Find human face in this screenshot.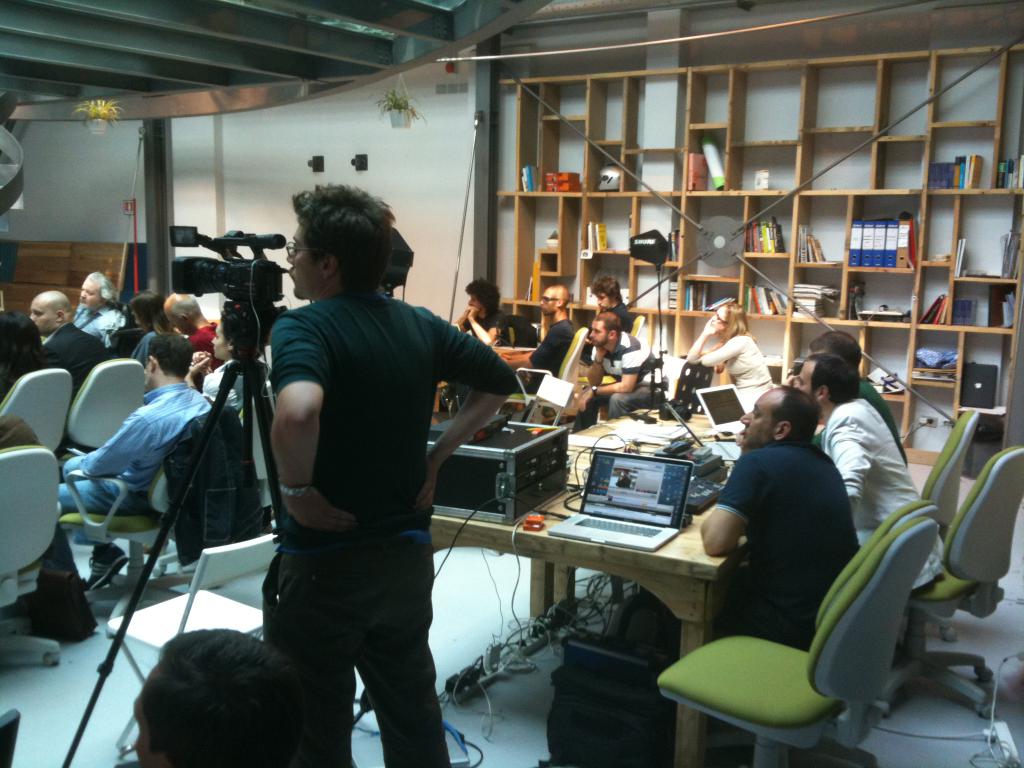
The bounding box for human face is rect(796, 360, 814, 397).
